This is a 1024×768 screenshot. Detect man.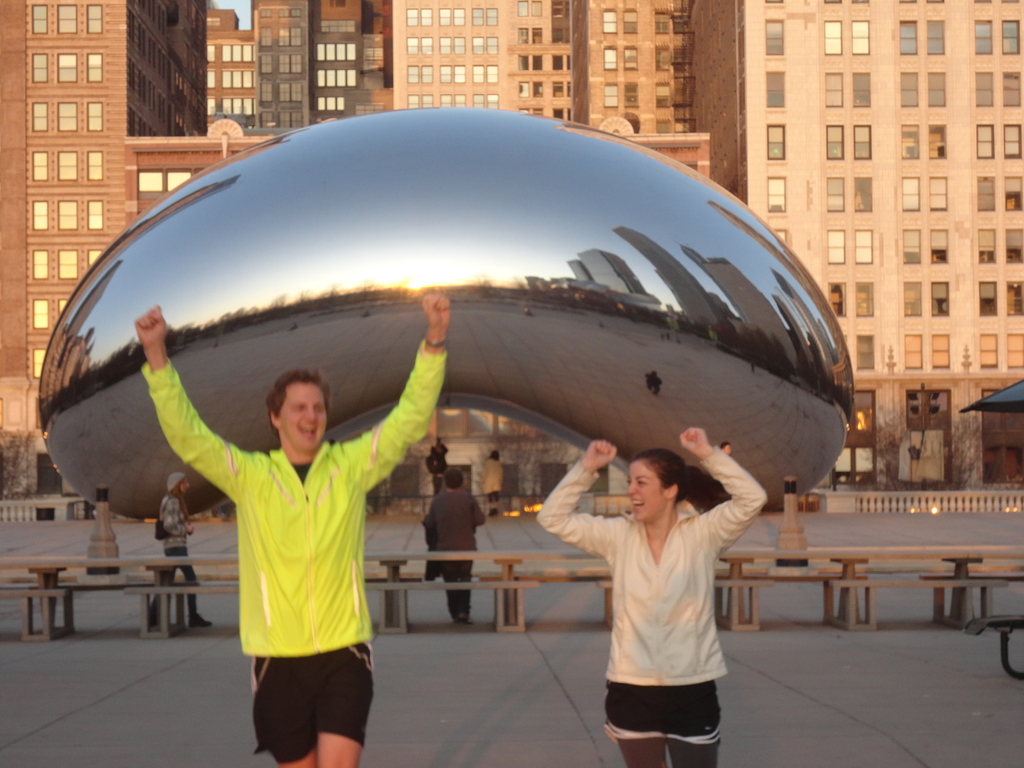
(x1=425, y1=468, x2=476, y2=630).
